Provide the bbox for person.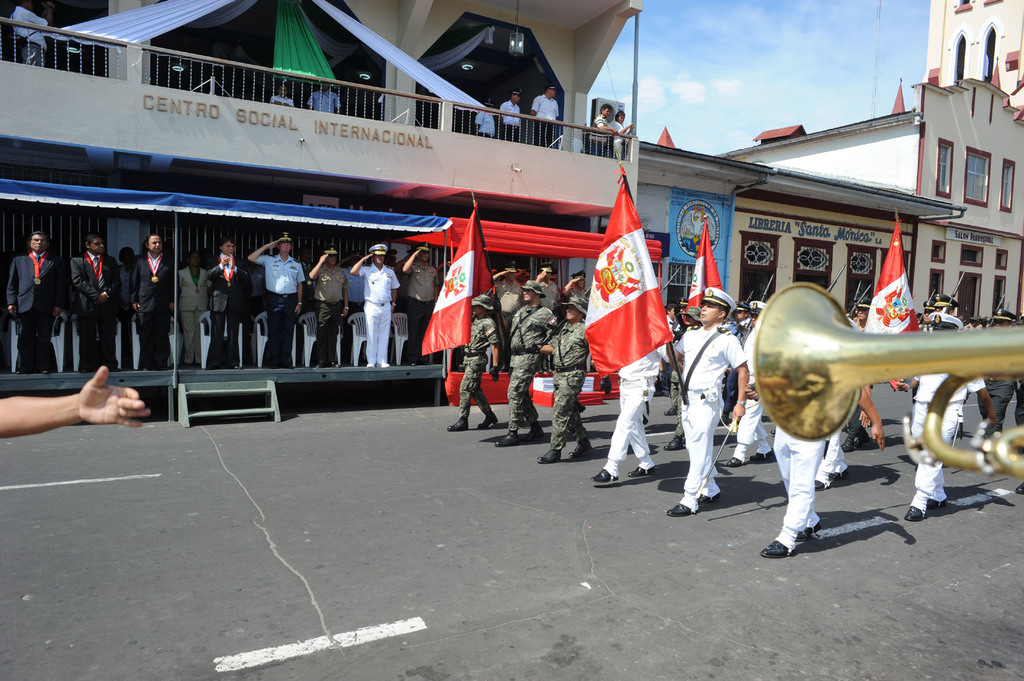
(x1=532, y1=259, x2=564, y2=373).
